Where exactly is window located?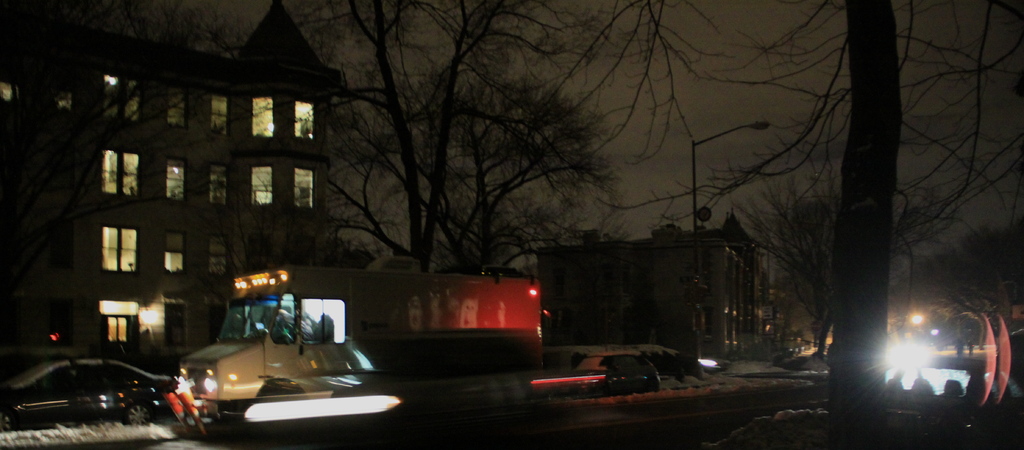
Its bounding box is <box>99,316,135,347</box>.
